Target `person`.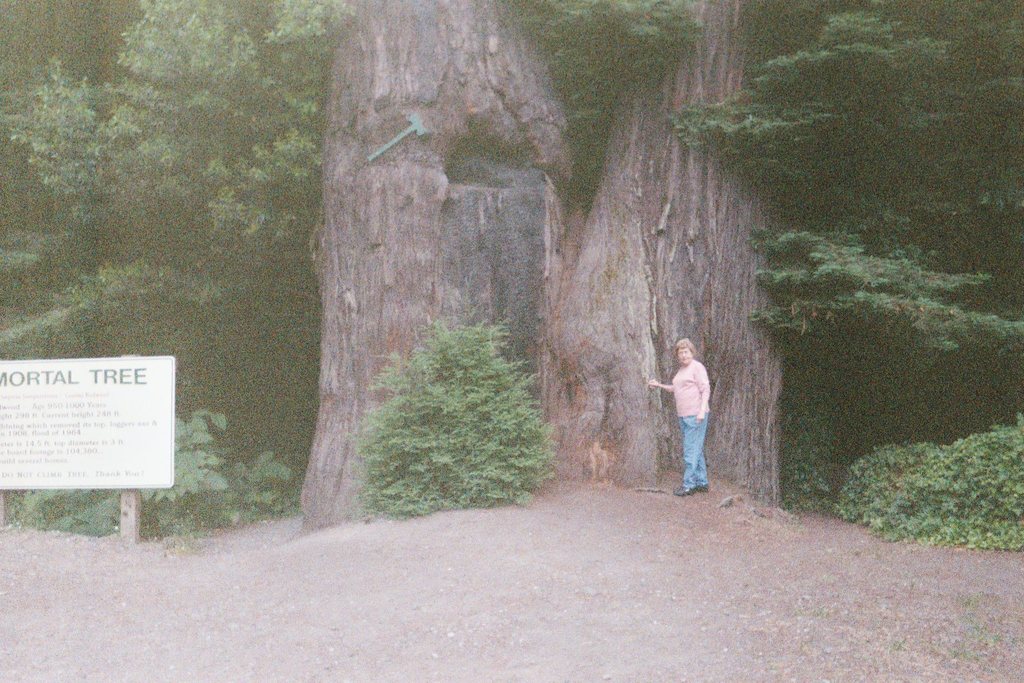
Target region: 649 336 715 495.
